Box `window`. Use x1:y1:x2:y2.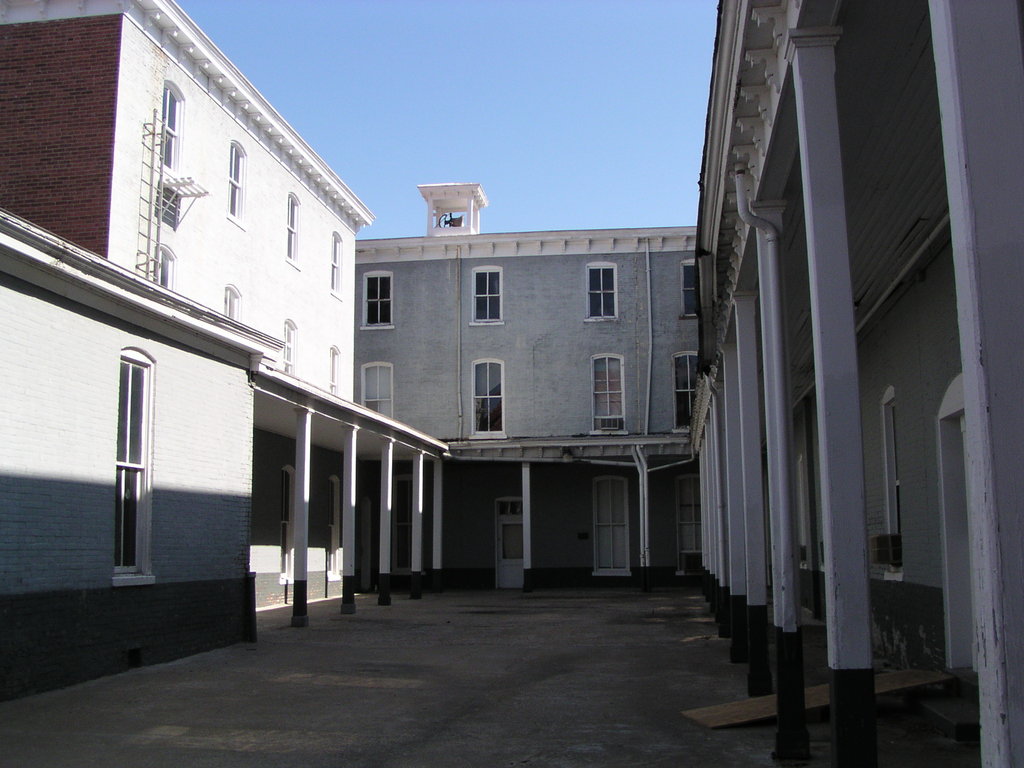
578:349:641:436.
